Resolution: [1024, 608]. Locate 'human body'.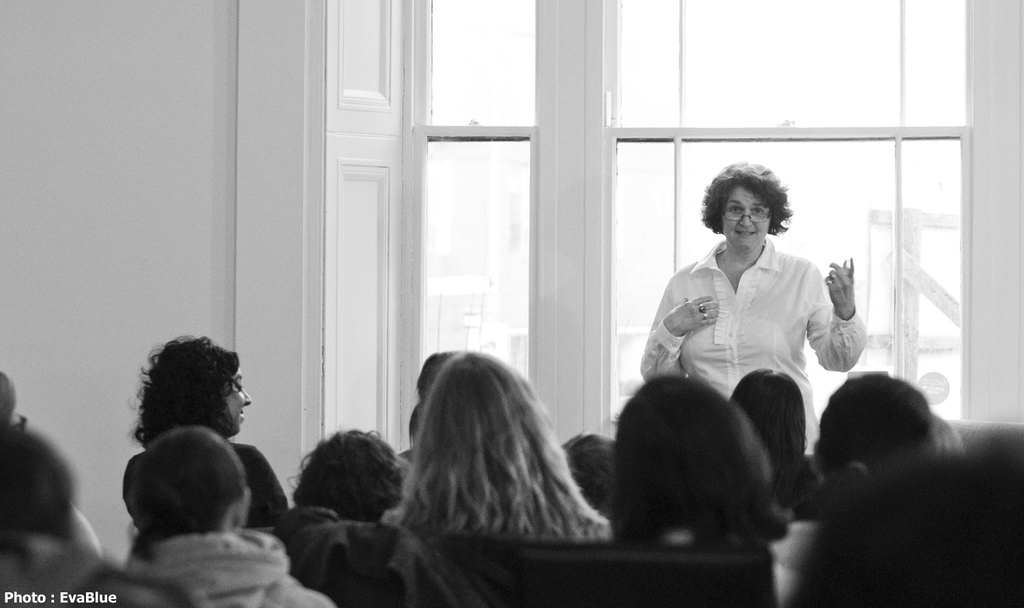
pyautogui.locateOnScreen(128, 526, 343, 607).
